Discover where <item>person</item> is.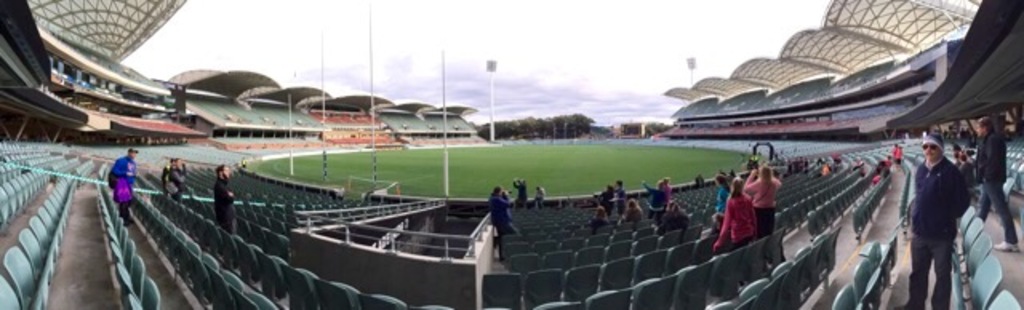
Discovered at (485, 182, 520, 262).
